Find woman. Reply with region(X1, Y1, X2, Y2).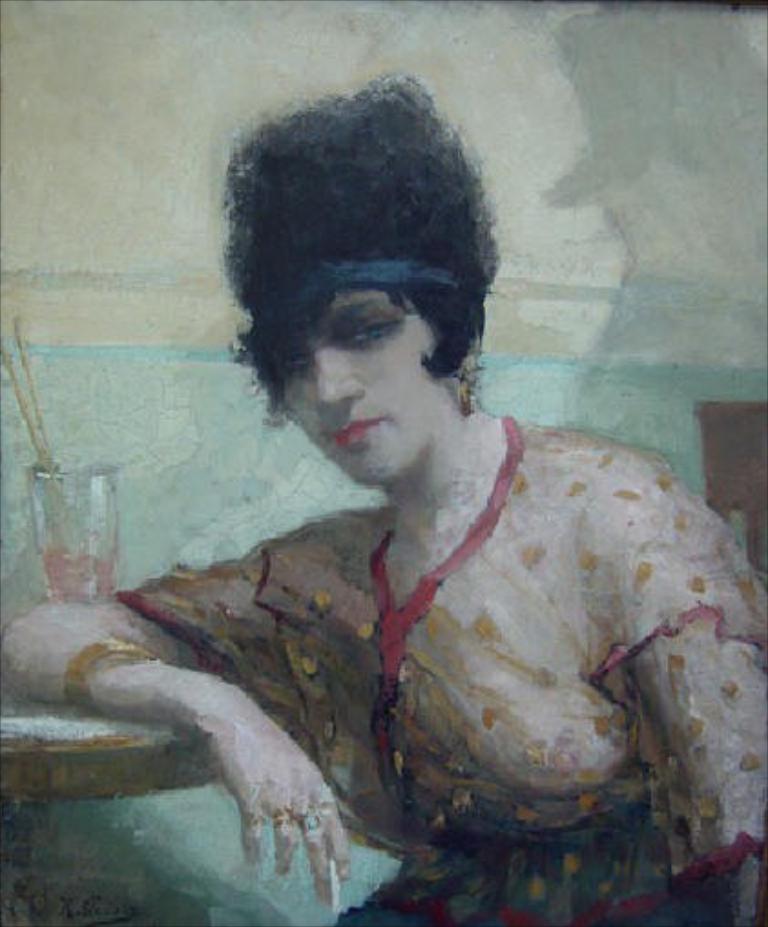
region(0, 75, 767, 926).
